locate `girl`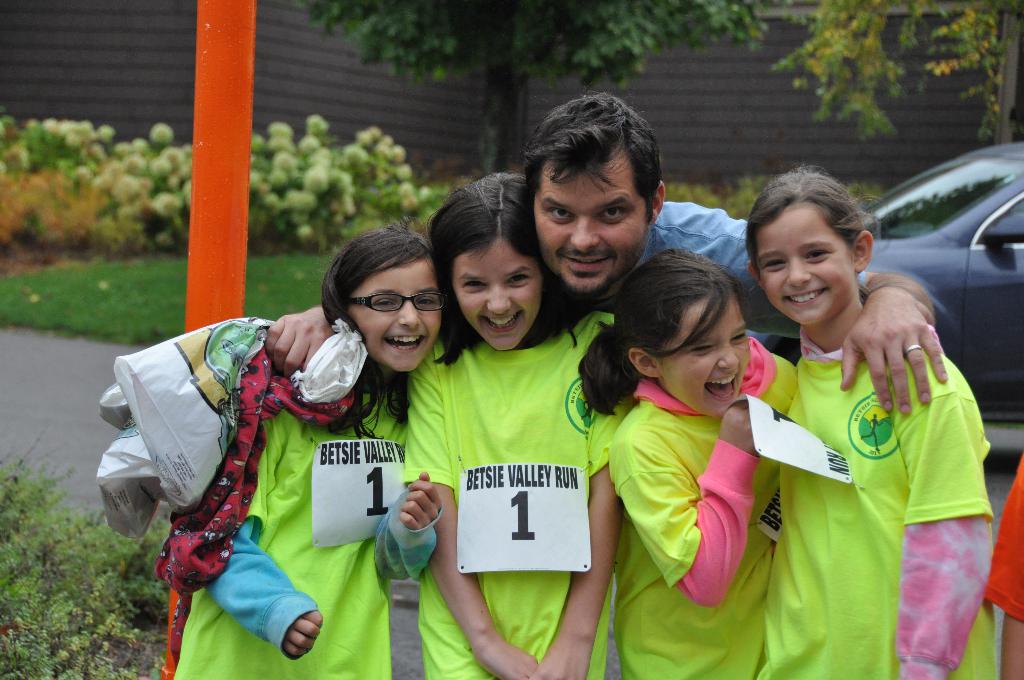
locate(579, 248, 799, 679)
